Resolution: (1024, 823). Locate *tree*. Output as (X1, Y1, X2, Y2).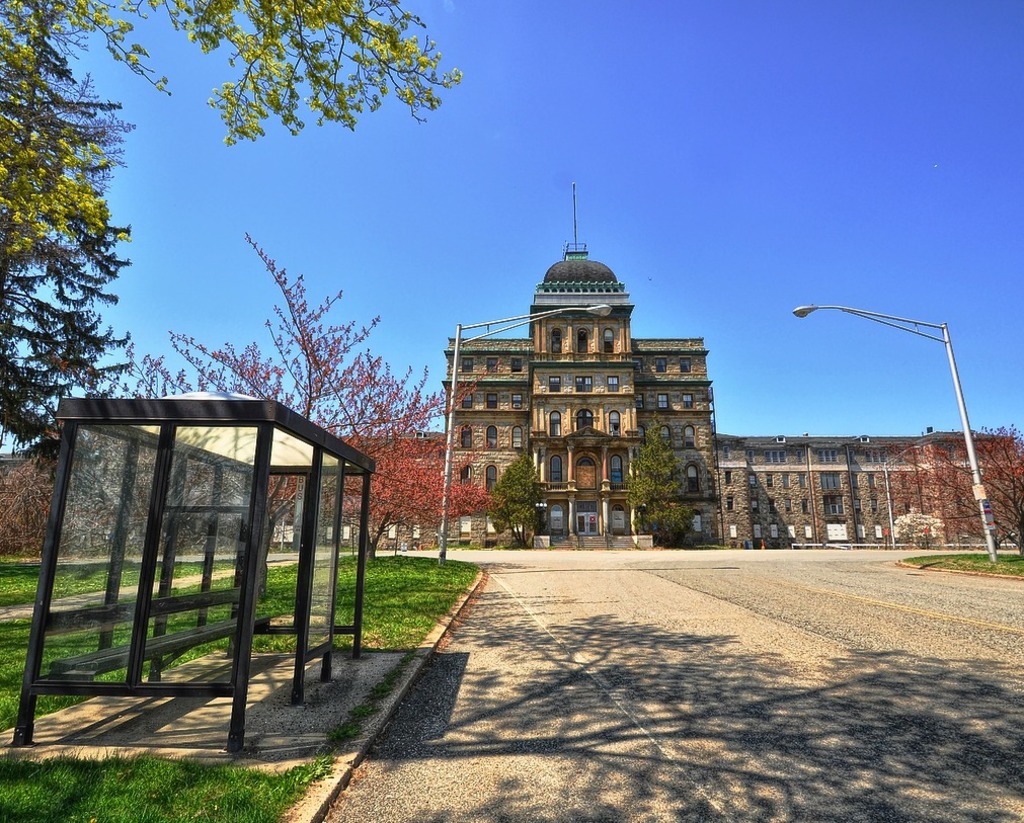
(80, 231, 501, 547).
